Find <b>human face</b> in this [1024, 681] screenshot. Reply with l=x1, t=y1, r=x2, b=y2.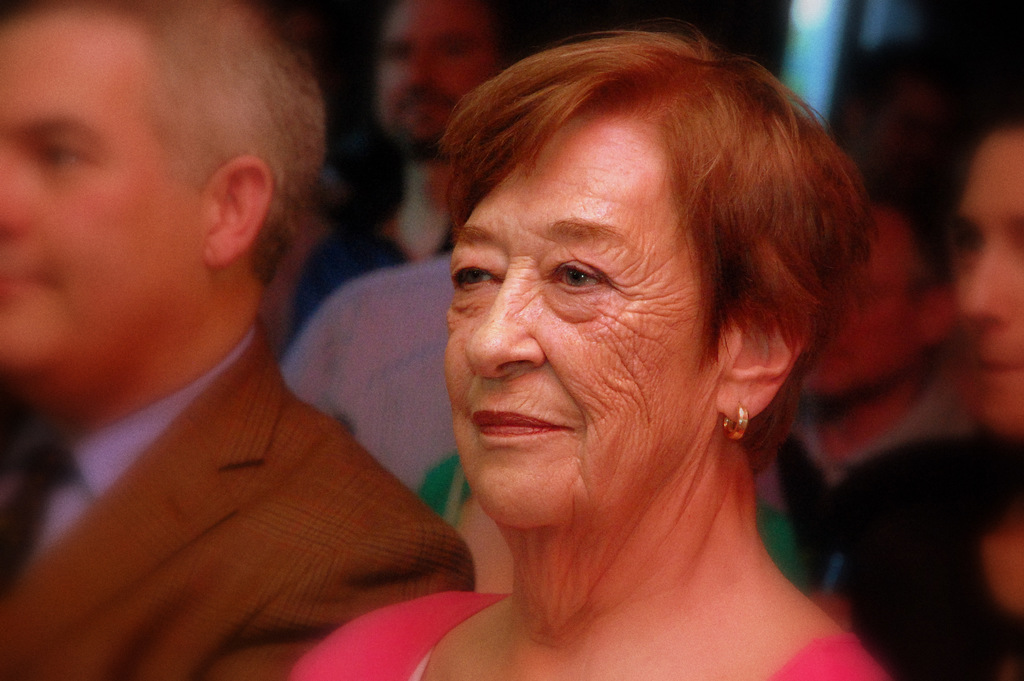
l=446, t=109, r=723, b=525.
